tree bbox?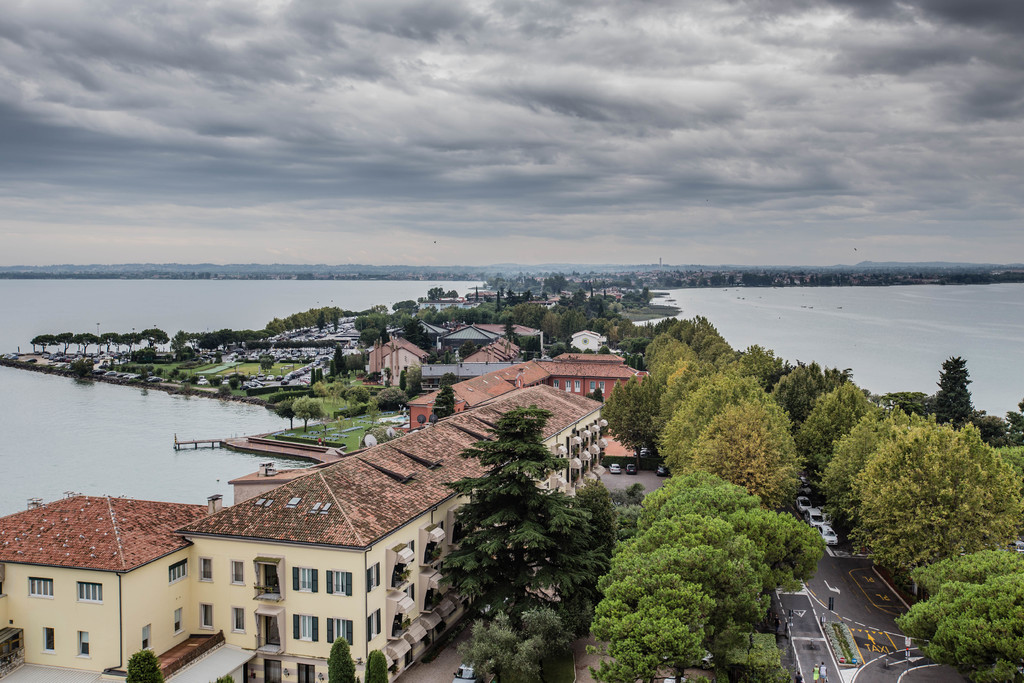
210, 375, 221, 385
